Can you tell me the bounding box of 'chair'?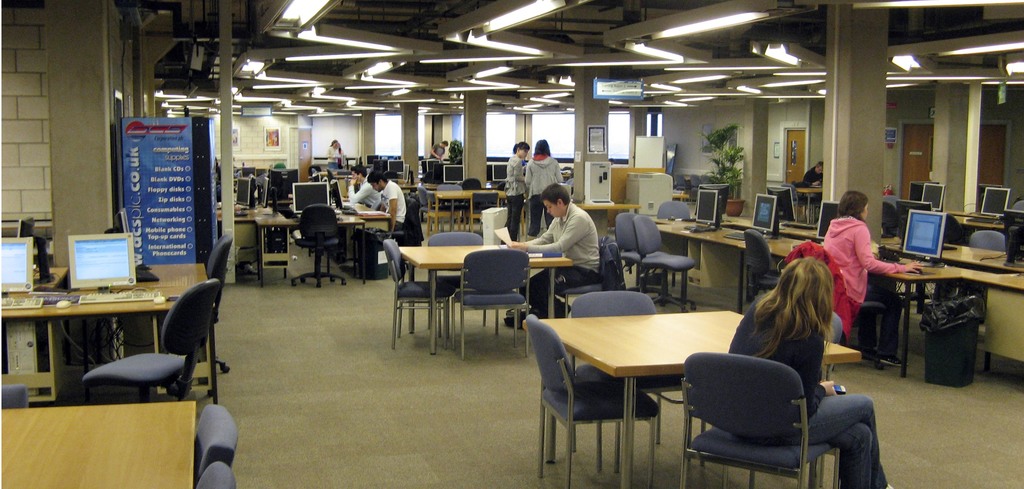
(x1=627, y1=215, x2=696, y2=314).
